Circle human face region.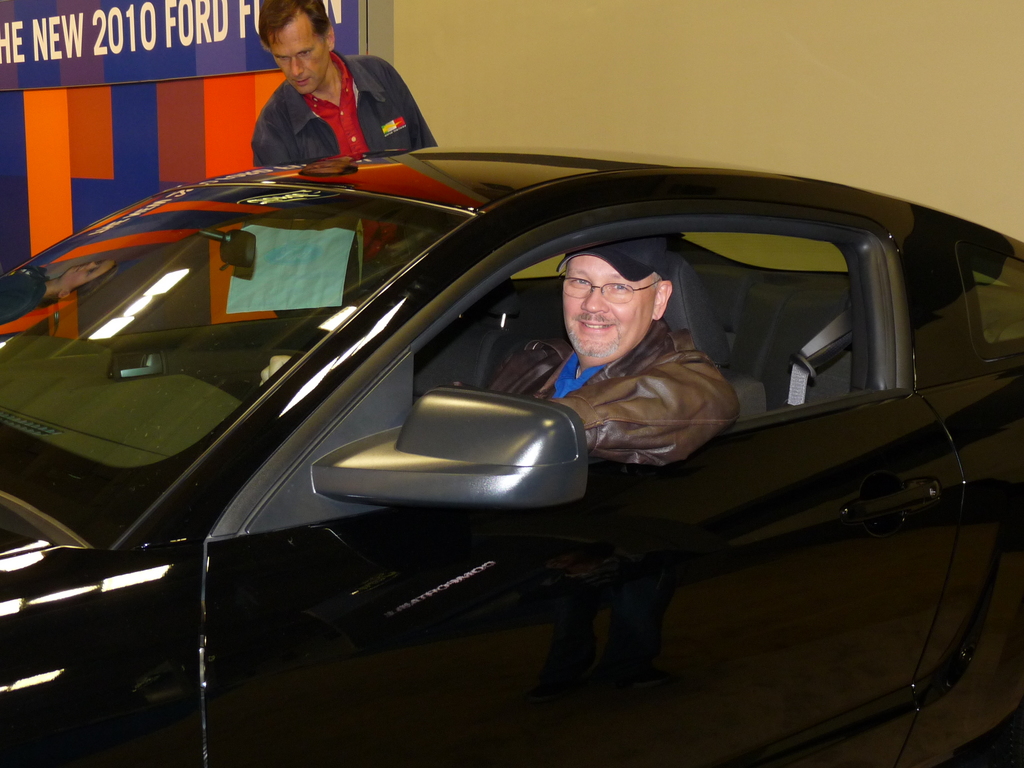
Region: crop(271, 20, 331, 102).
